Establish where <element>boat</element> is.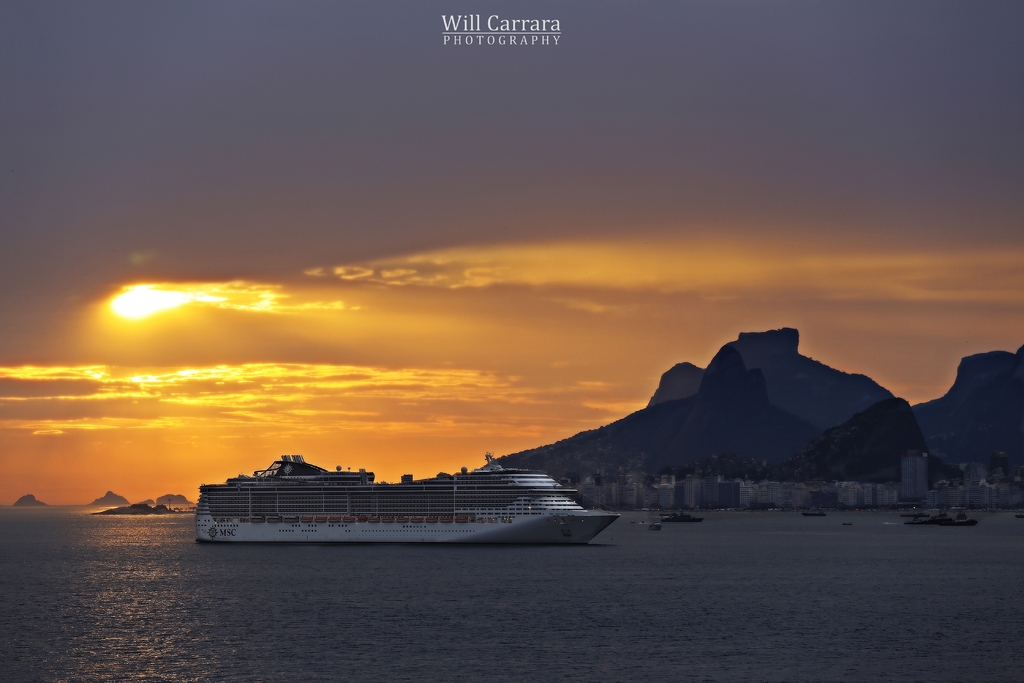
Established at 191 433 660 555.
